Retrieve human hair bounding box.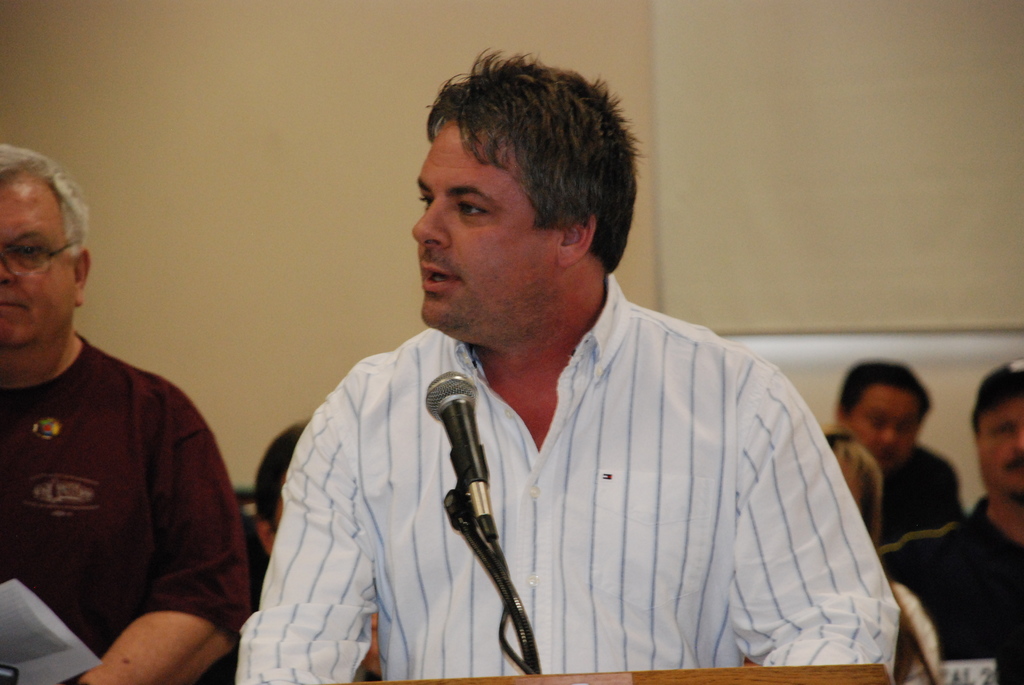
Bounding box: [x1=256, y1=416, x2=311, y2=534].
